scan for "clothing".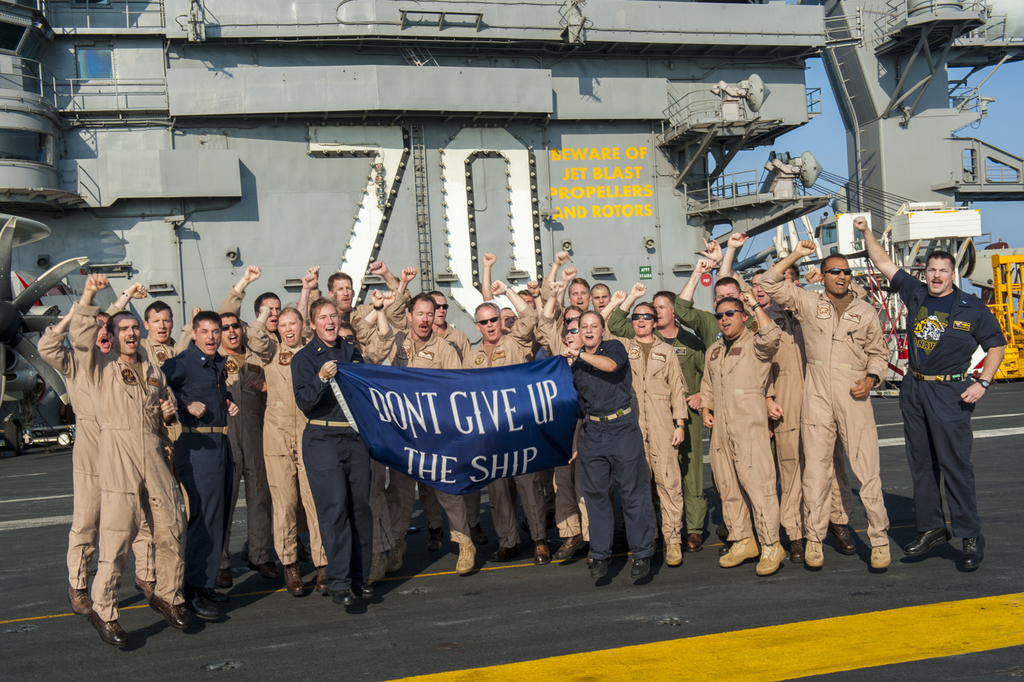
Scan result: [890, 269, 1007, 539].
